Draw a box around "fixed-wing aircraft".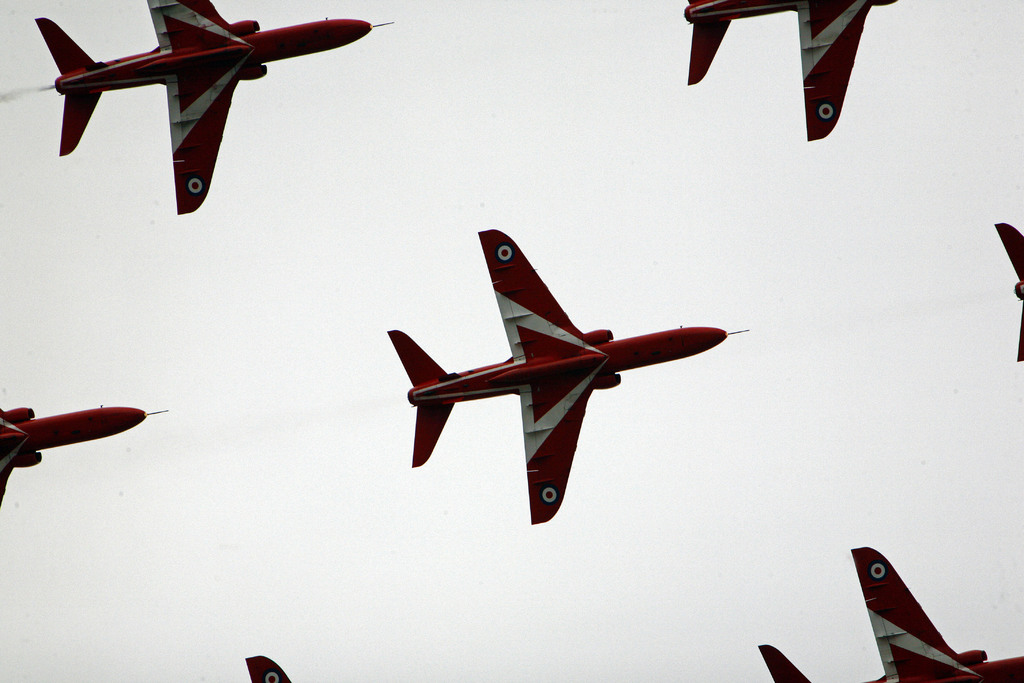
rect(995, 225, 1023, 360).
